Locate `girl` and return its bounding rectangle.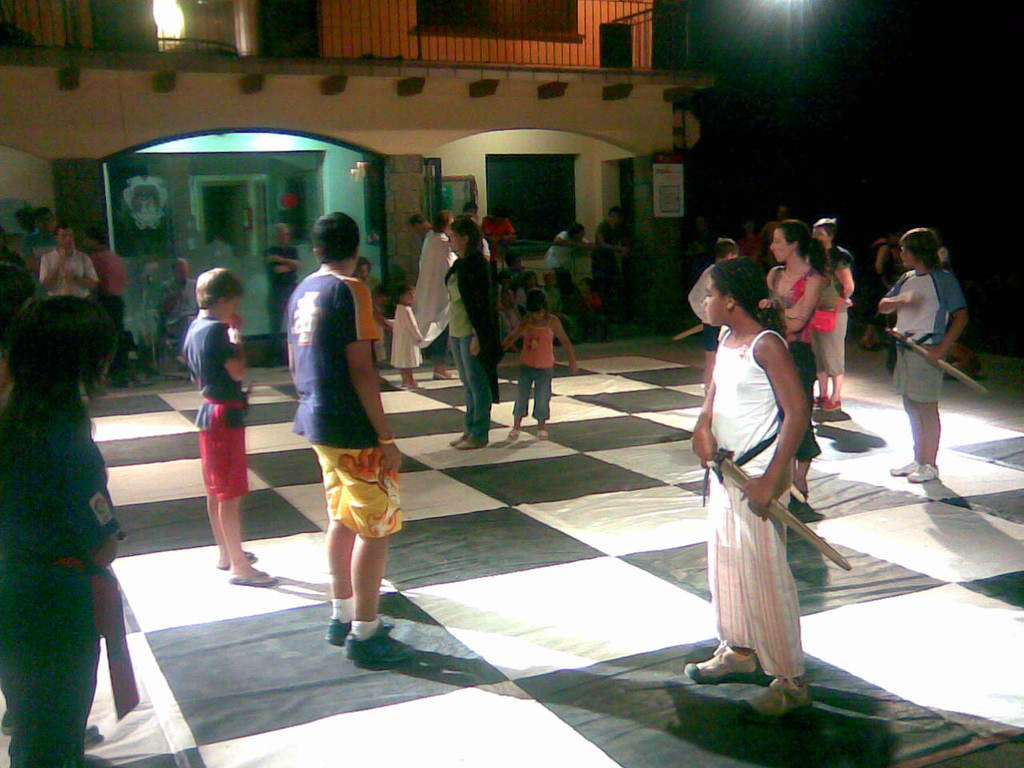
crop(765, 219, 826, 516).
